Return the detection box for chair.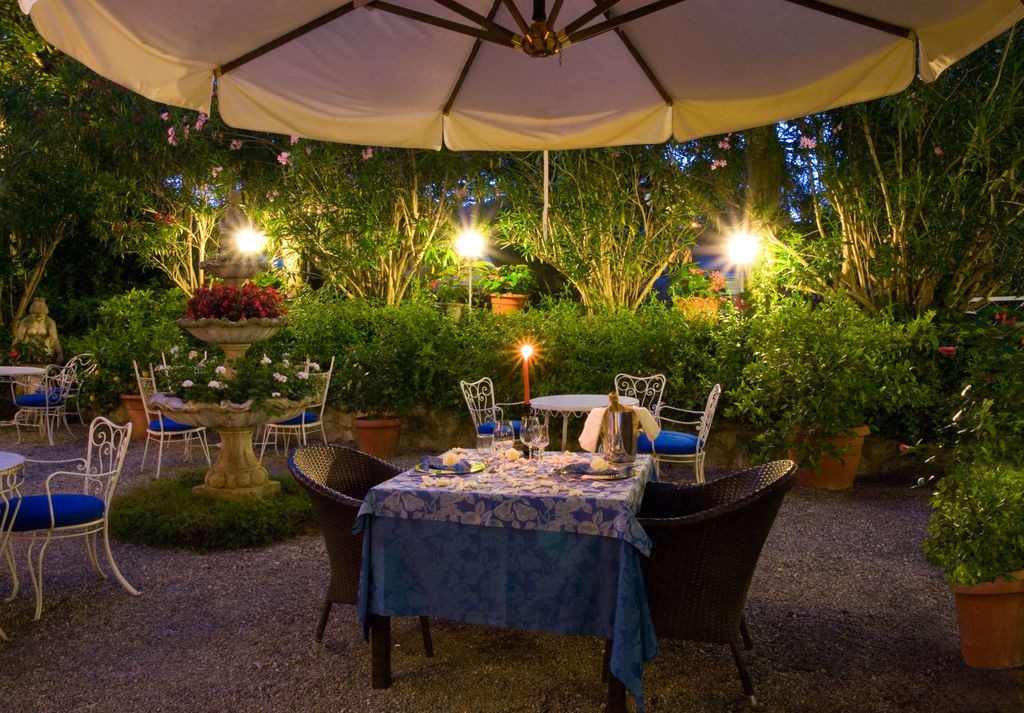
bbox(635, 382, 724, 486).
